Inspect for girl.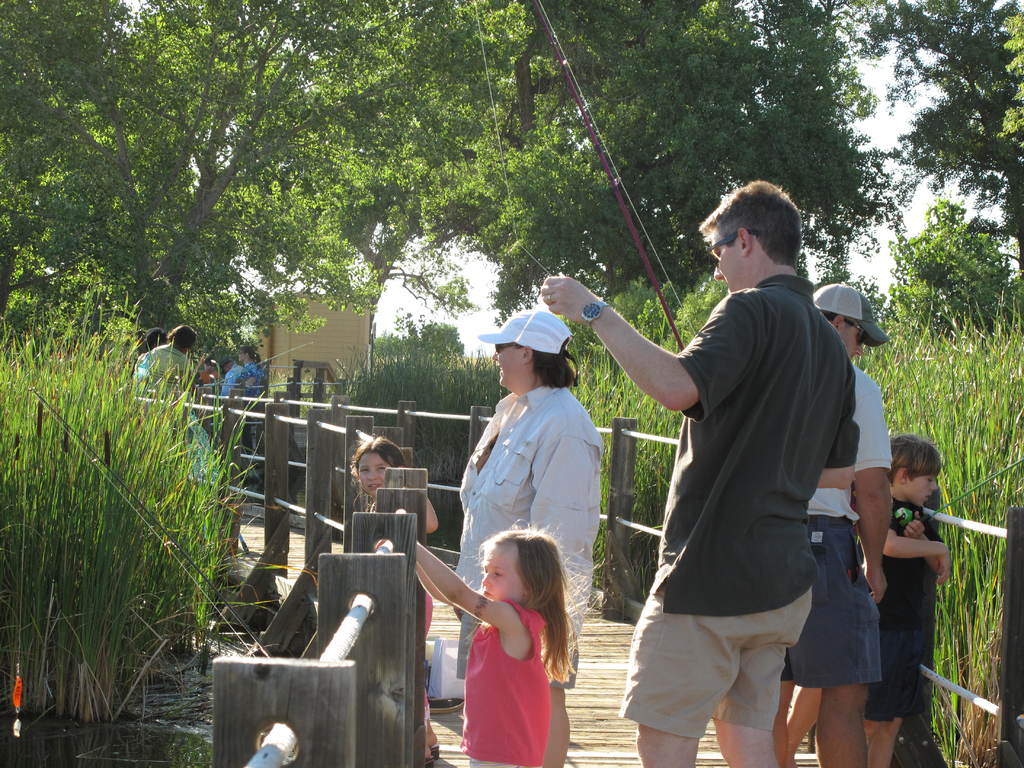
Inspection: (left=371, top=511, right=572, bottom=767).
